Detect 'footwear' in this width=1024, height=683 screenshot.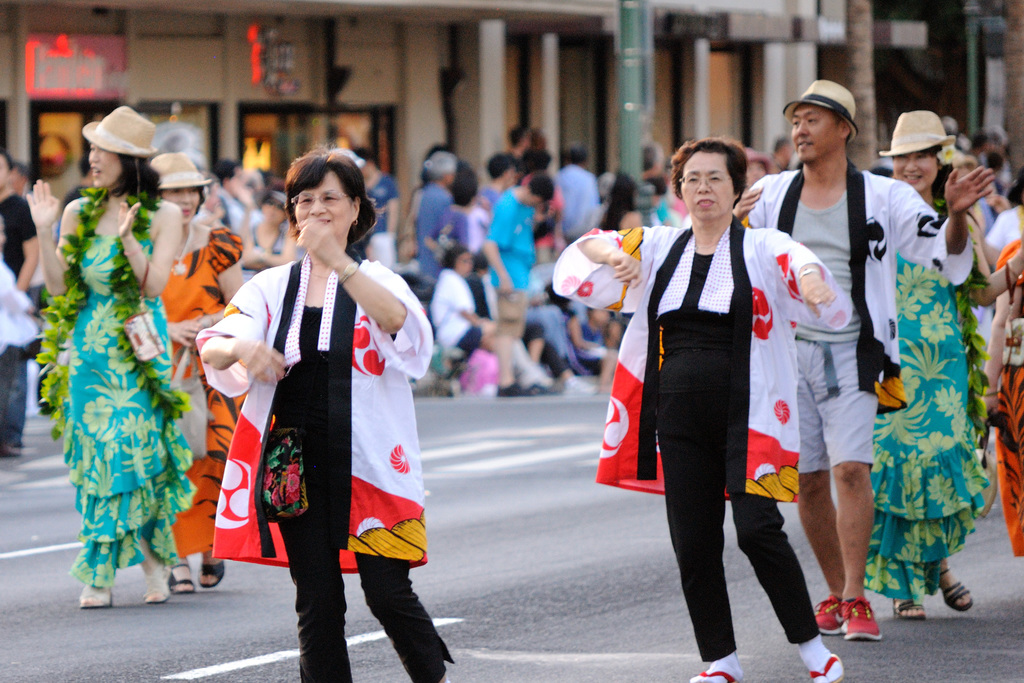
Detection: box(840, 595, 882, 646).
